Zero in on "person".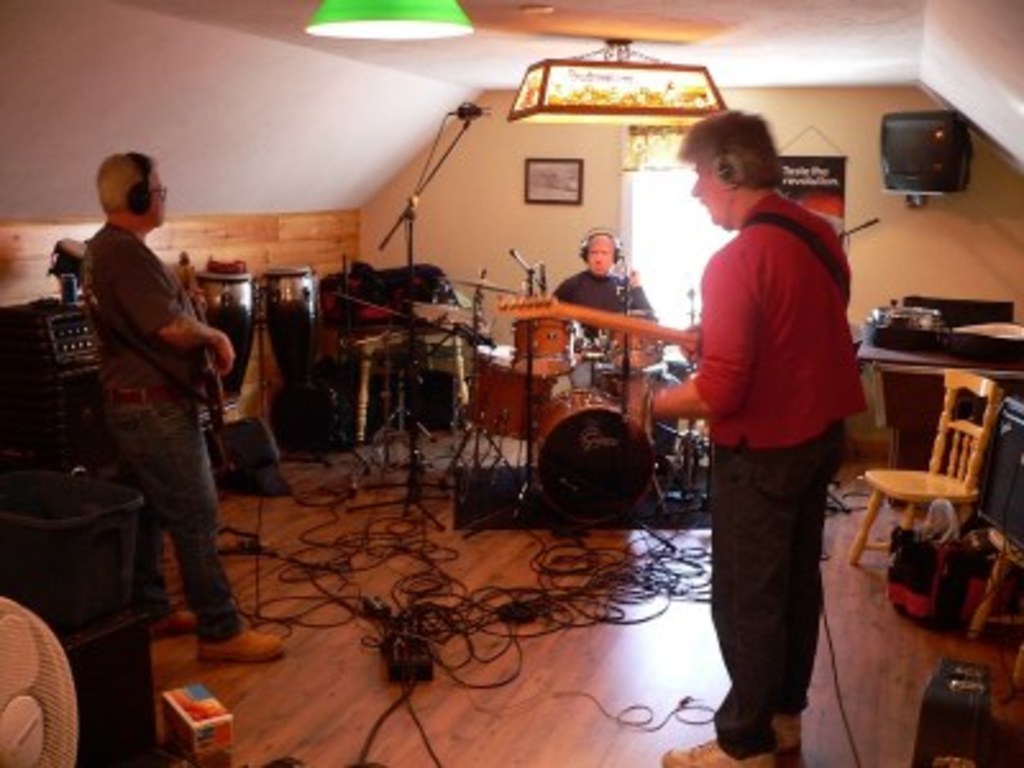
Zeroed in: 550:225:660:348.
